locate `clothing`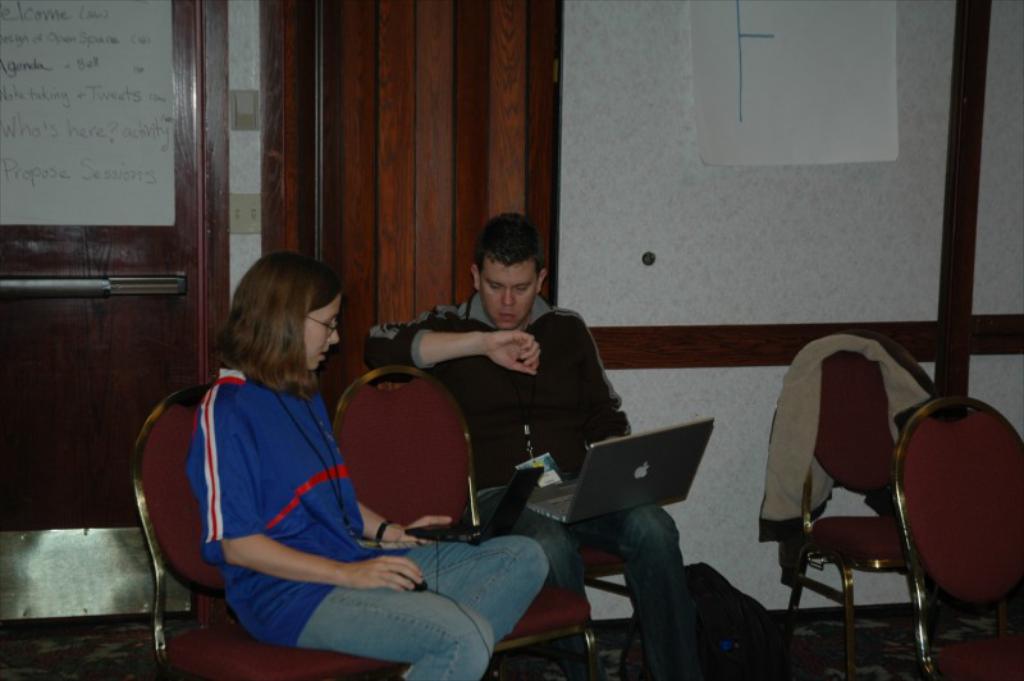
box(147, 320, 453, 658)
